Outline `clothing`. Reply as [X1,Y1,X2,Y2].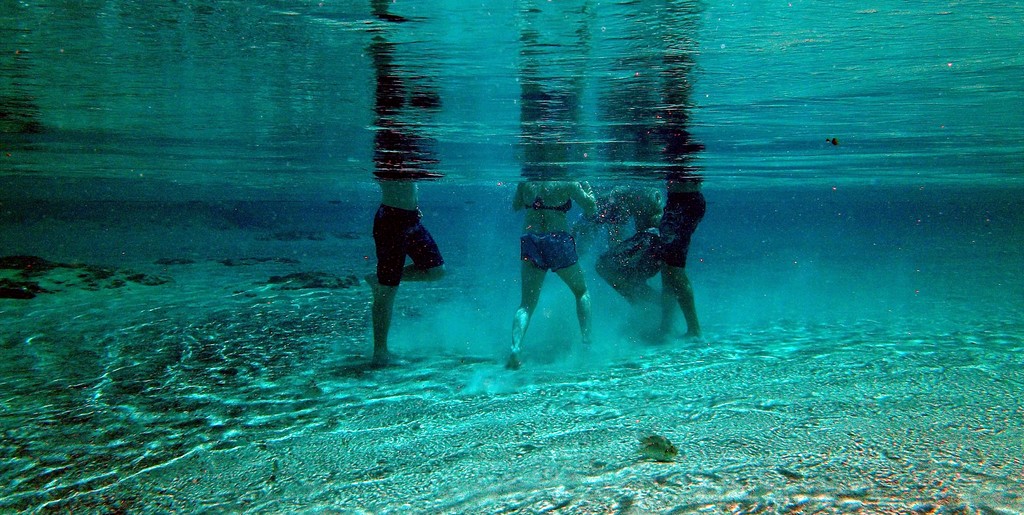
[651,185,706,294].
